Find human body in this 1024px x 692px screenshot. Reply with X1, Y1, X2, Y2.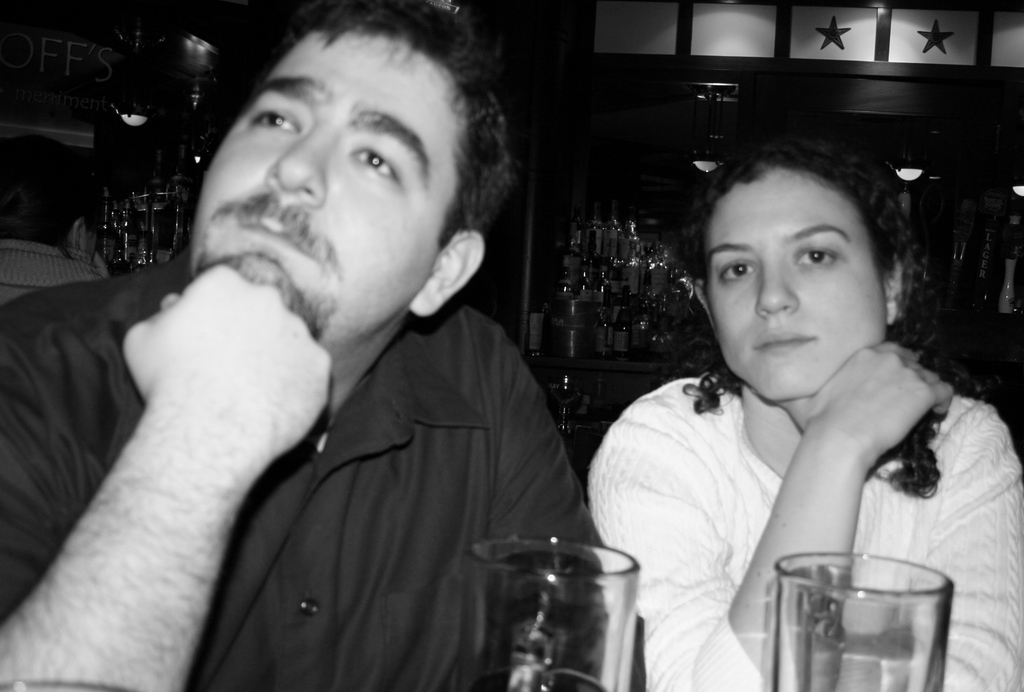
0, 254, 598, 691.
